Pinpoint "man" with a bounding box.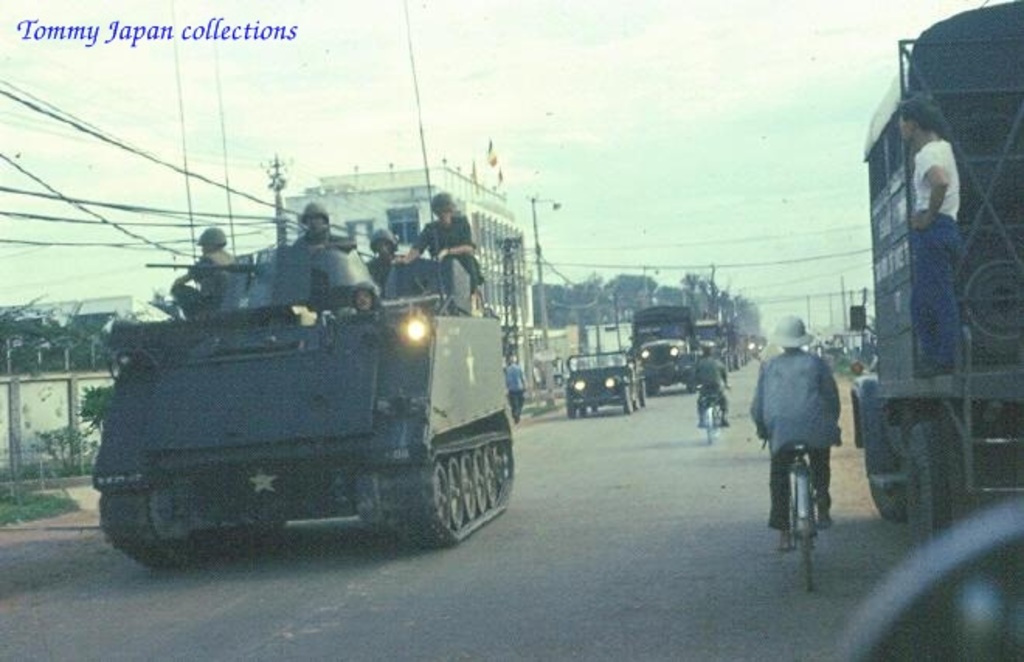
{"x1": 759, "y1": 335, "x2": 850, "y2": 575}.
